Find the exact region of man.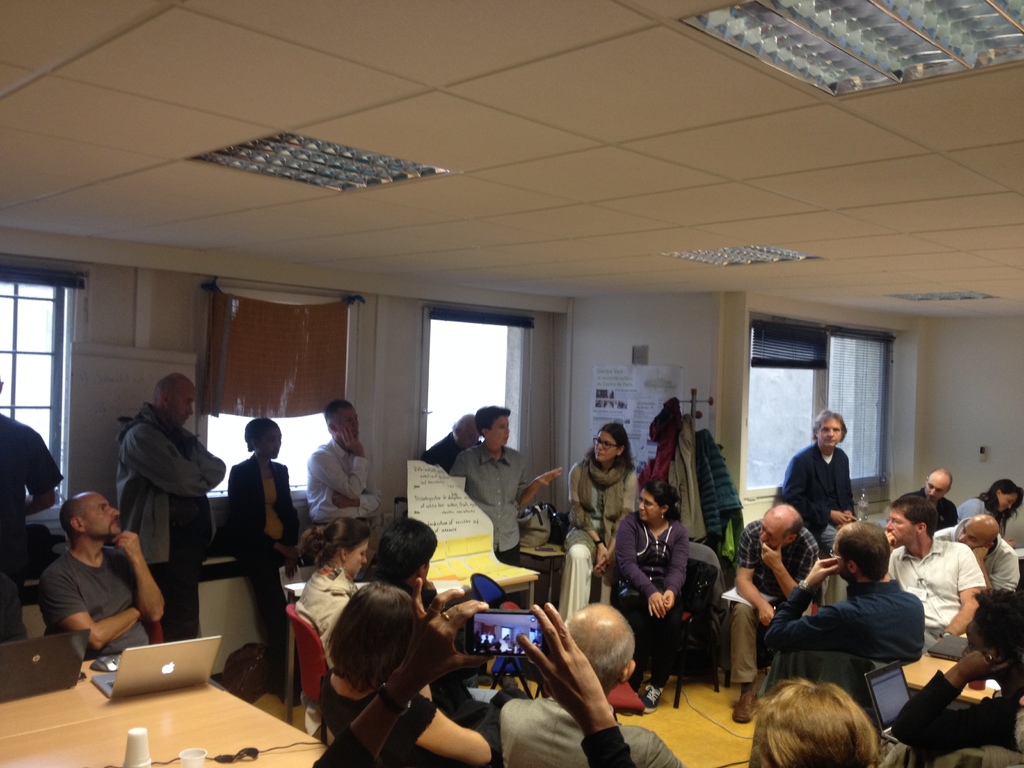
Exact region: [left=897, top=470, right=959, bottom=532].
